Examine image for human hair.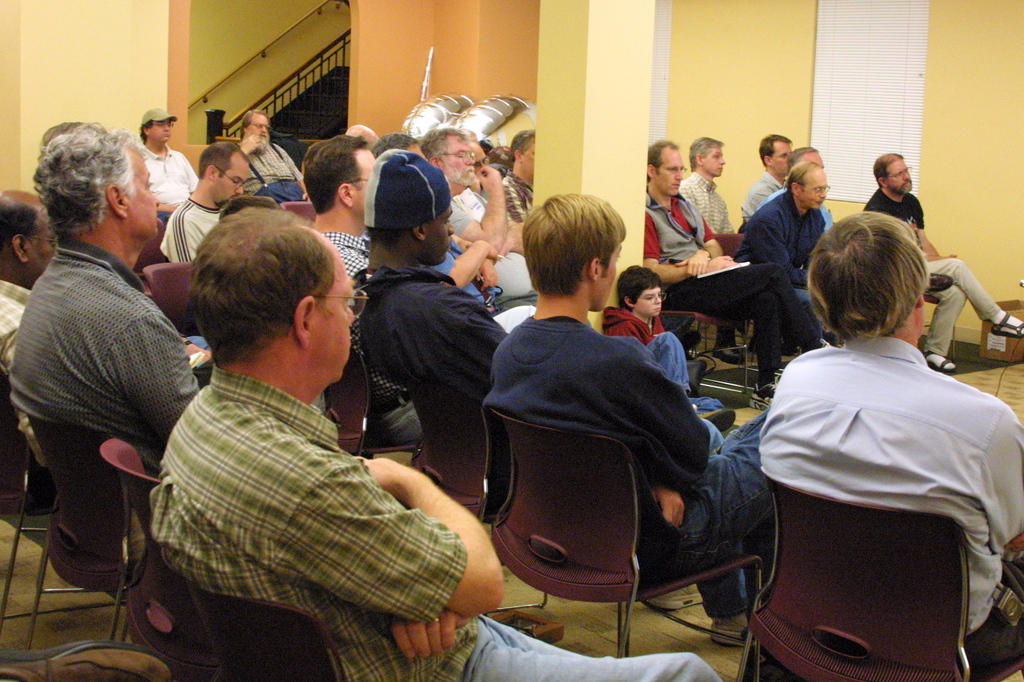
Examination result: 216/197/281/219.
